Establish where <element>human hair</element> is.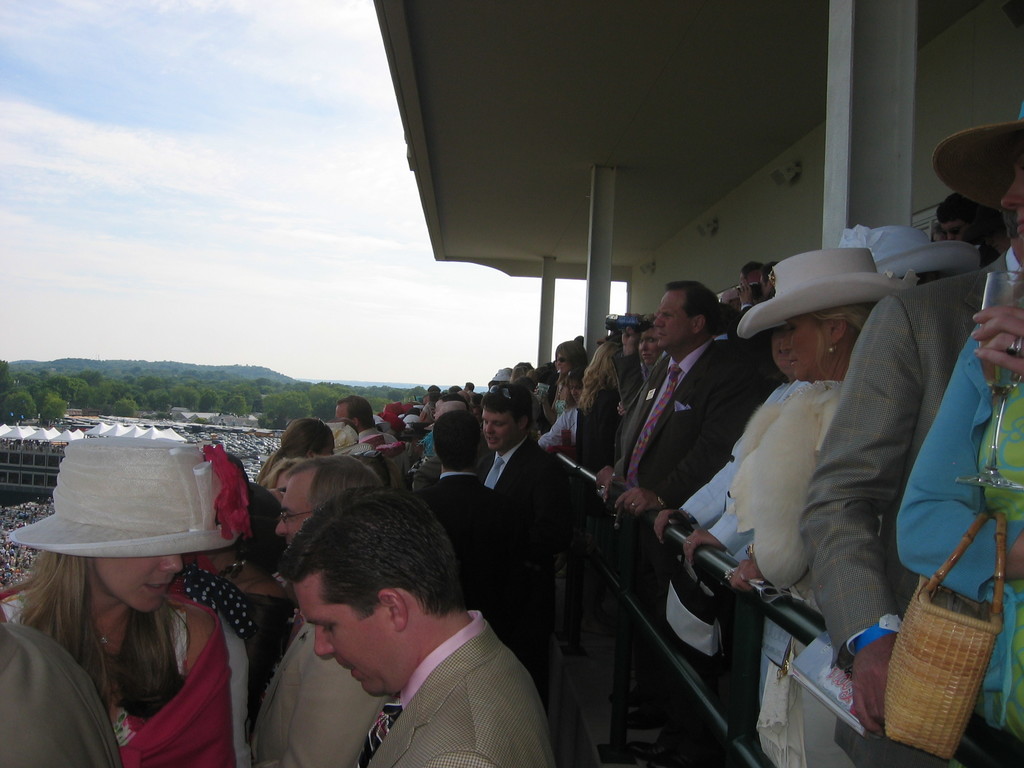
Established at Rect(511, 365, 532, 380).
